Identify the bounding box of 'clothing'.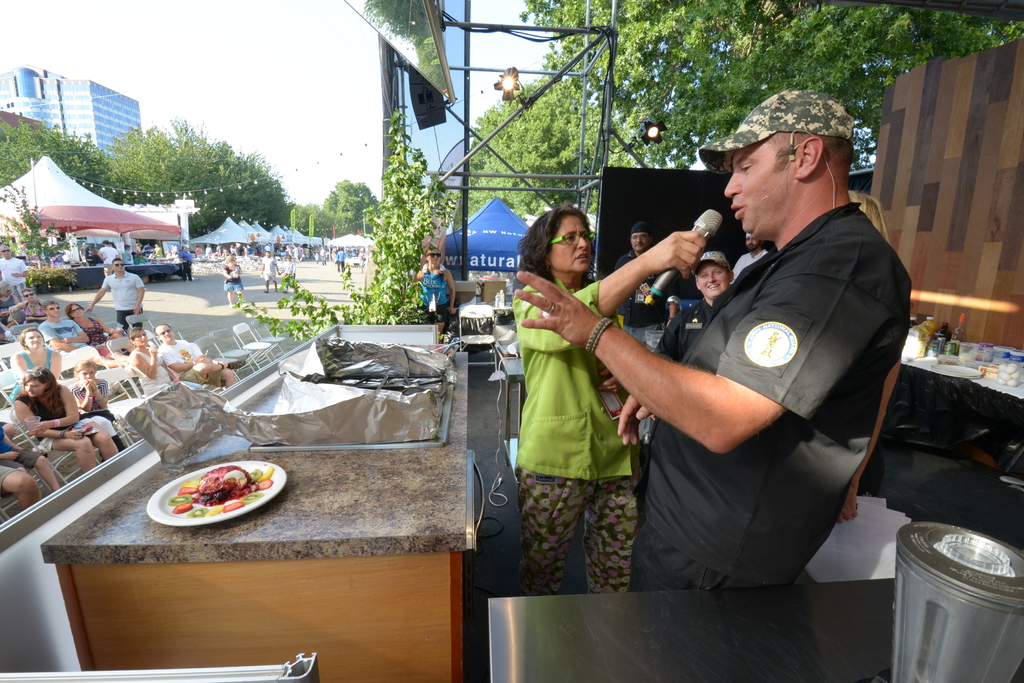
l=515, t=279, r=646, b=597.
